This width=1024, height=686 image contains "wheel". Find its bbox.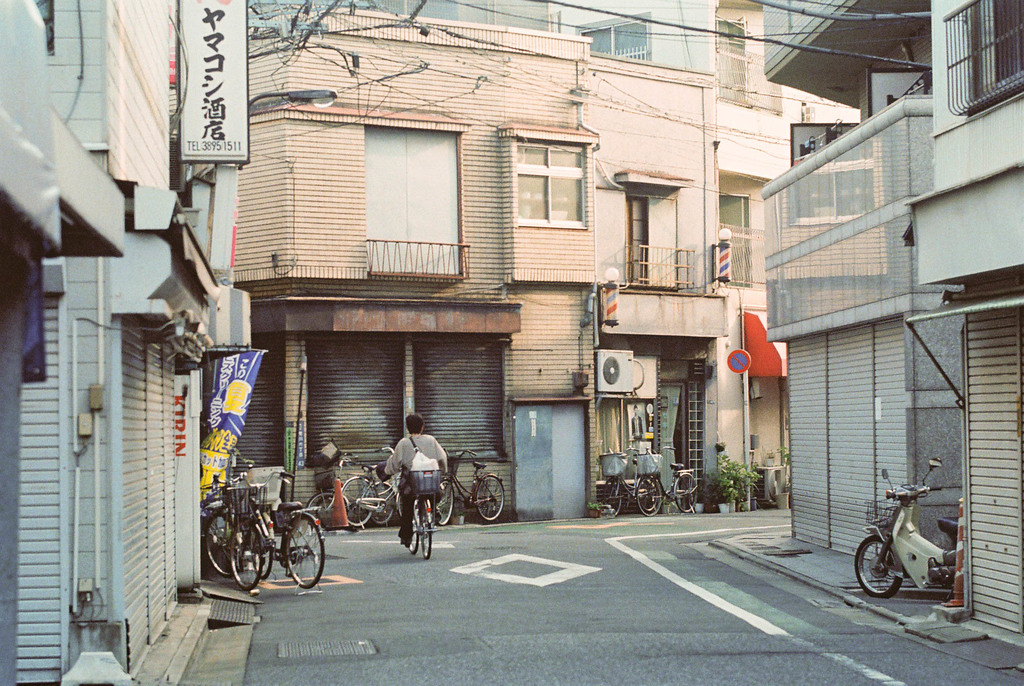
<region>367, 482, 394, 527</region>.
